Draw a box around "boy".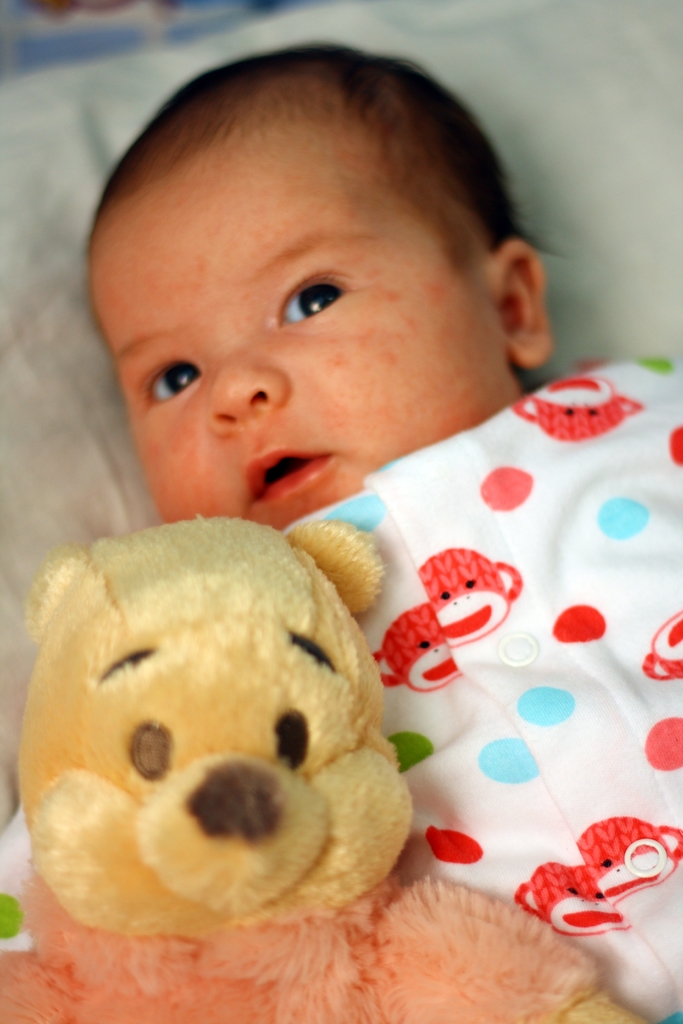
bbox=[0, 34, 682, 1023].
